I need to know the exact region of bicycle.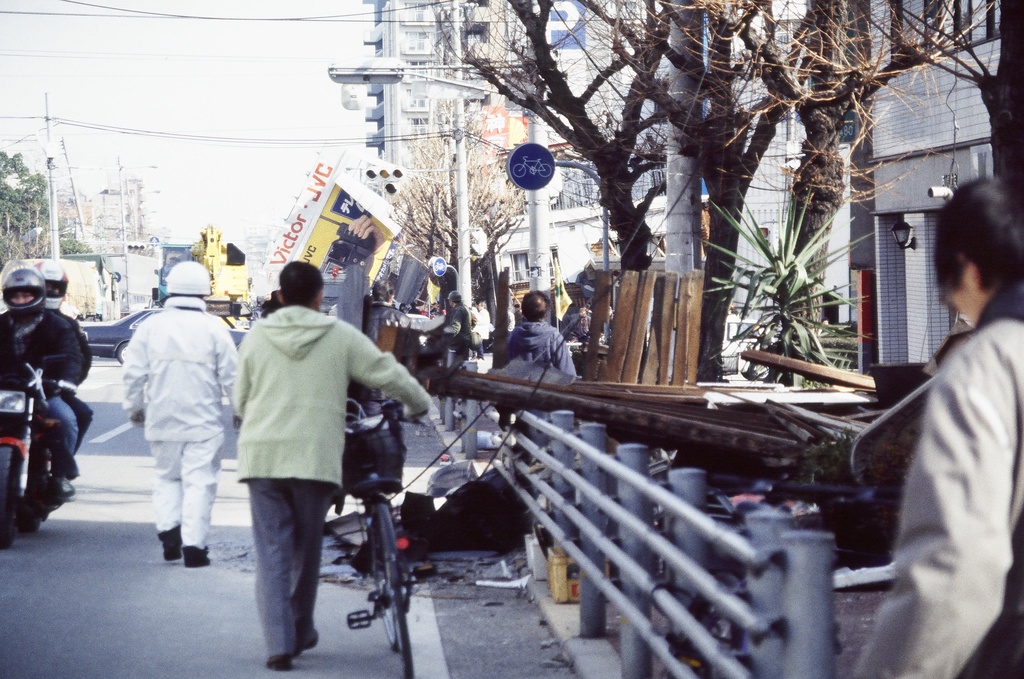
Region: pyautogui.locateOnScreen(339, 395, 425, 678).
